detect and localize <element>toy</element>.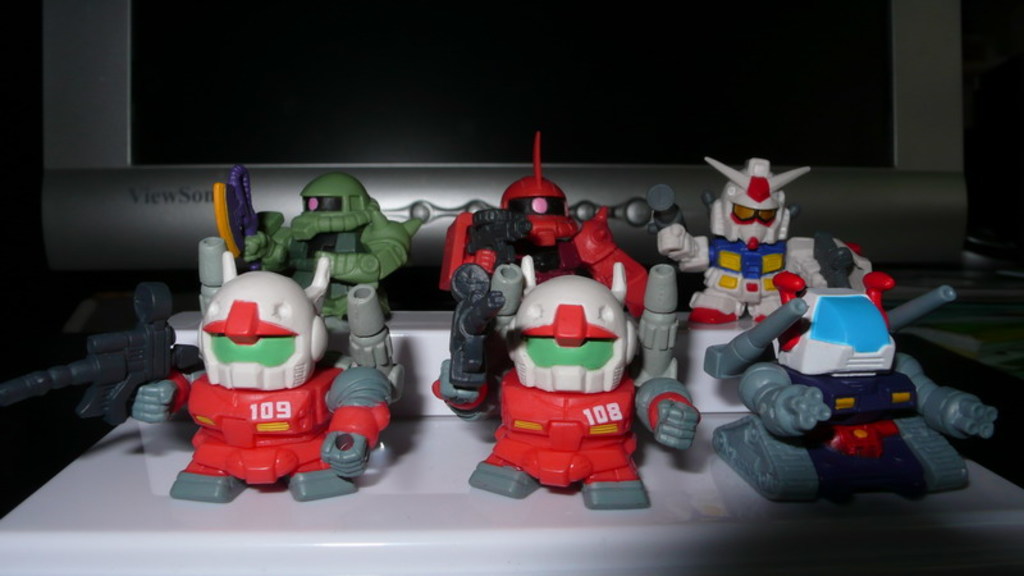
Localized at [x1=703, y1=234, x2=998, y2=504].
